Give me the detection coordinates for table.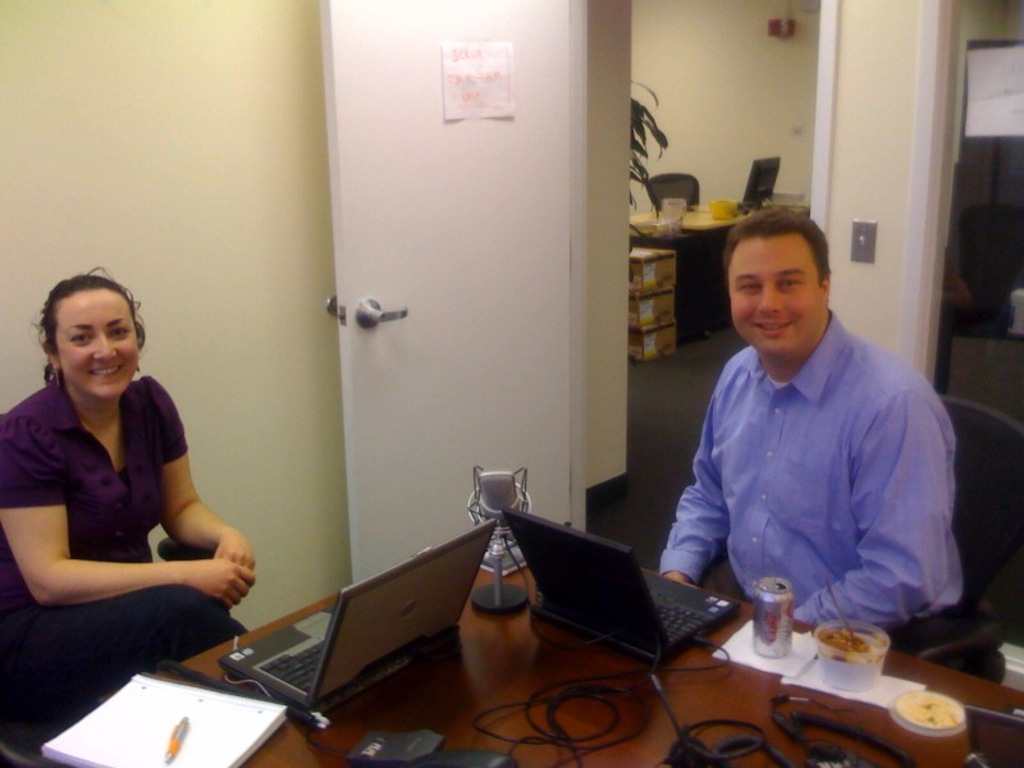
(left=51, top=536, right=1023, bottom=767).
